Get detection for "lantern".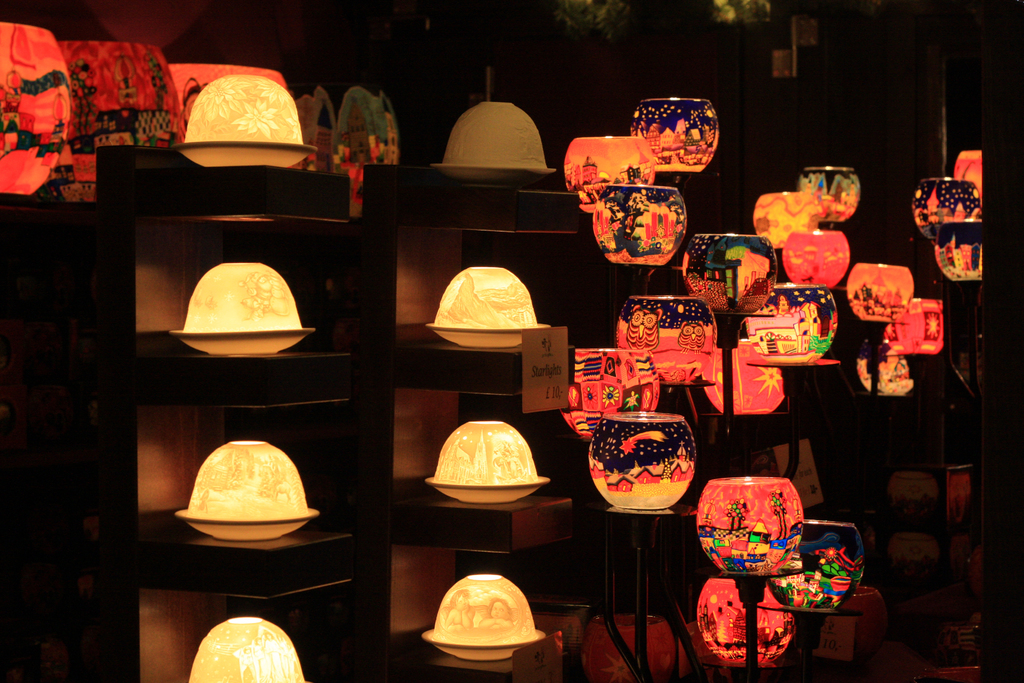
Detection: 422, 572, 547, 666.
